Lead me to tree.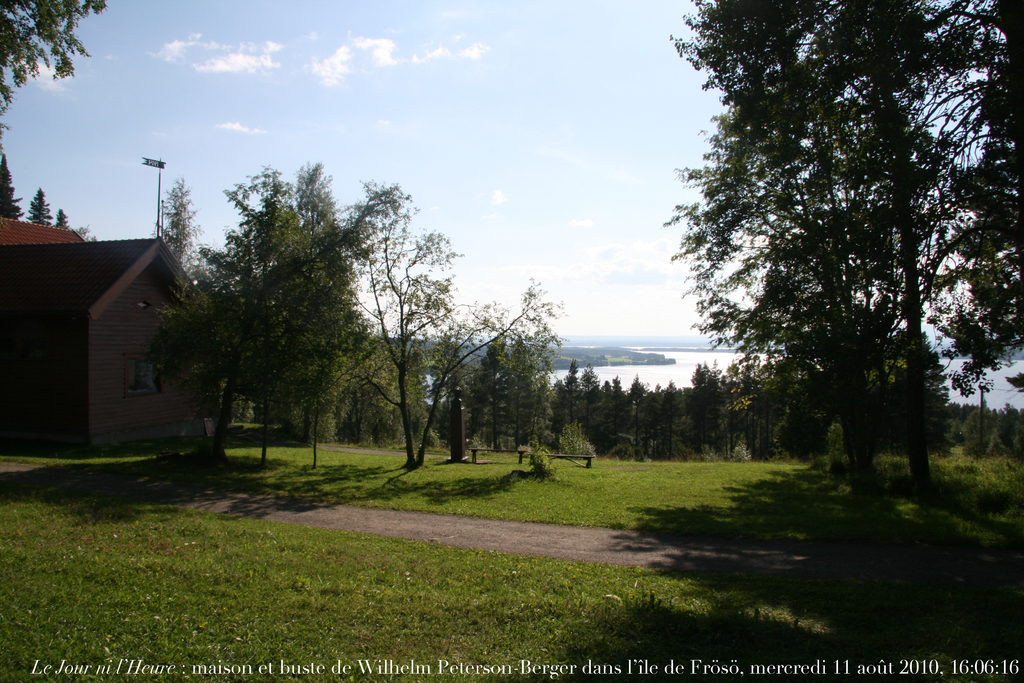
Lead to locate(0, 157, 28, 222).
